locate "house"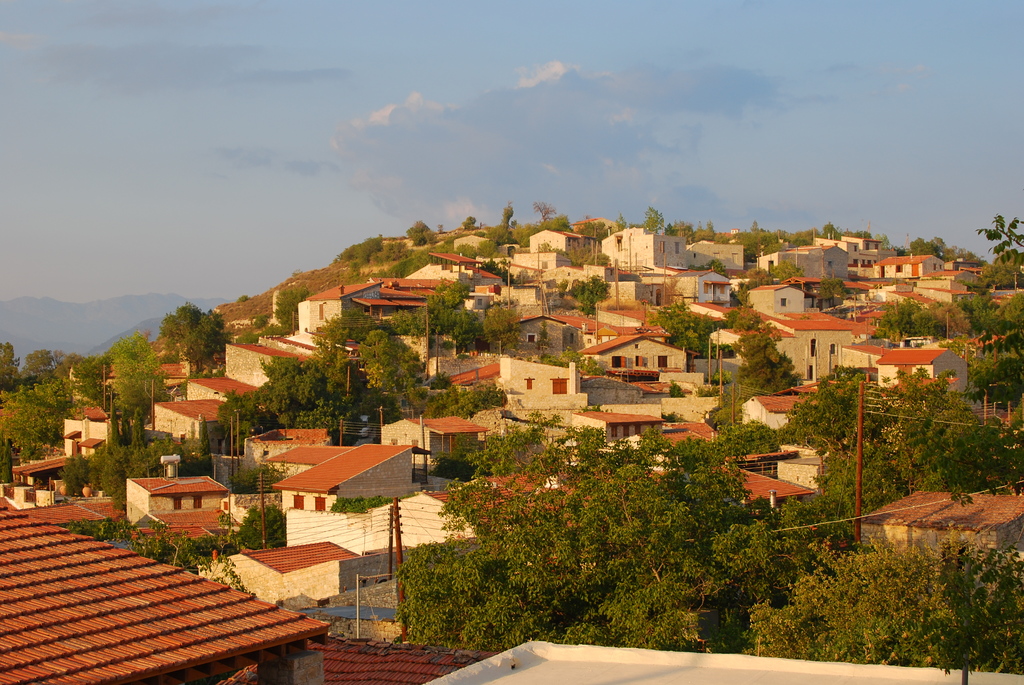
l=868, t=249, r=941, b=283
